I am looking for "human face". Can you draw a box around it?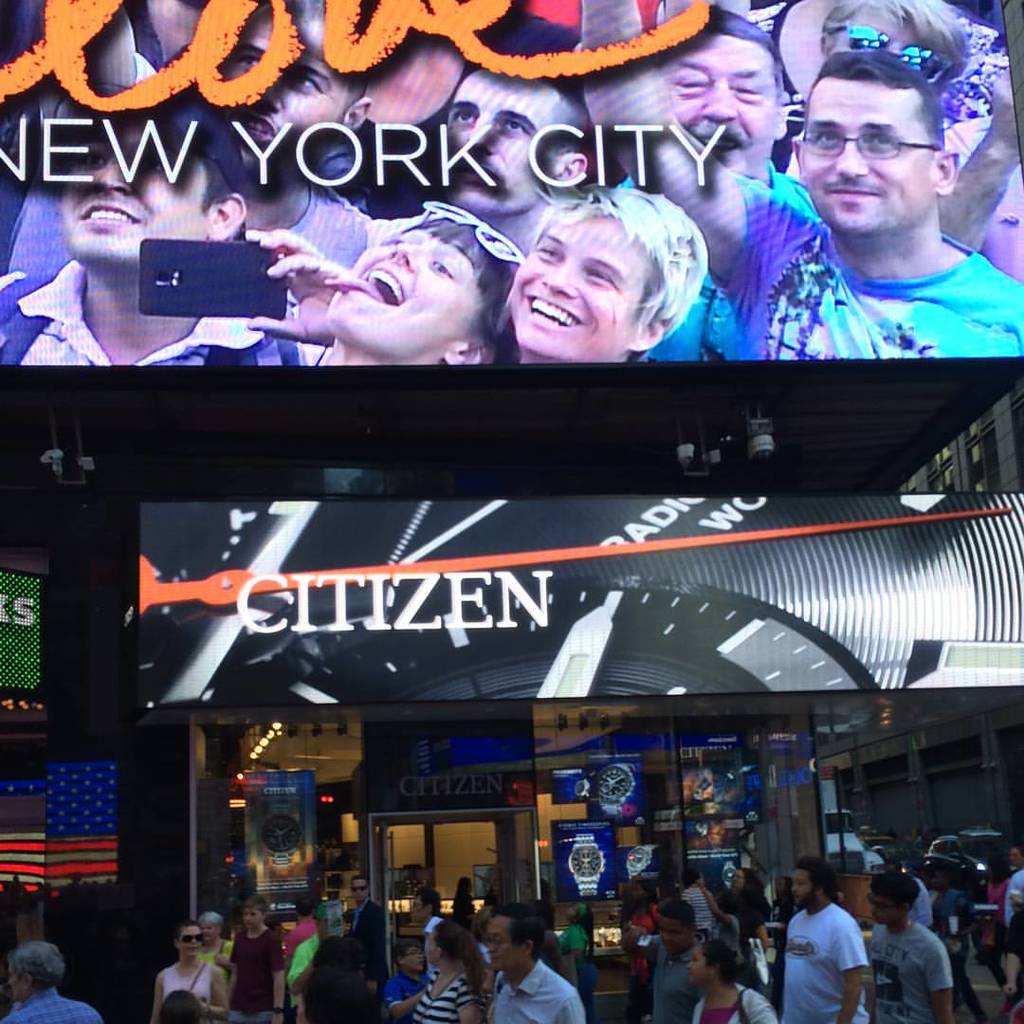
Sure, the bounding box is bbox=[692, 947, 712, 986].
